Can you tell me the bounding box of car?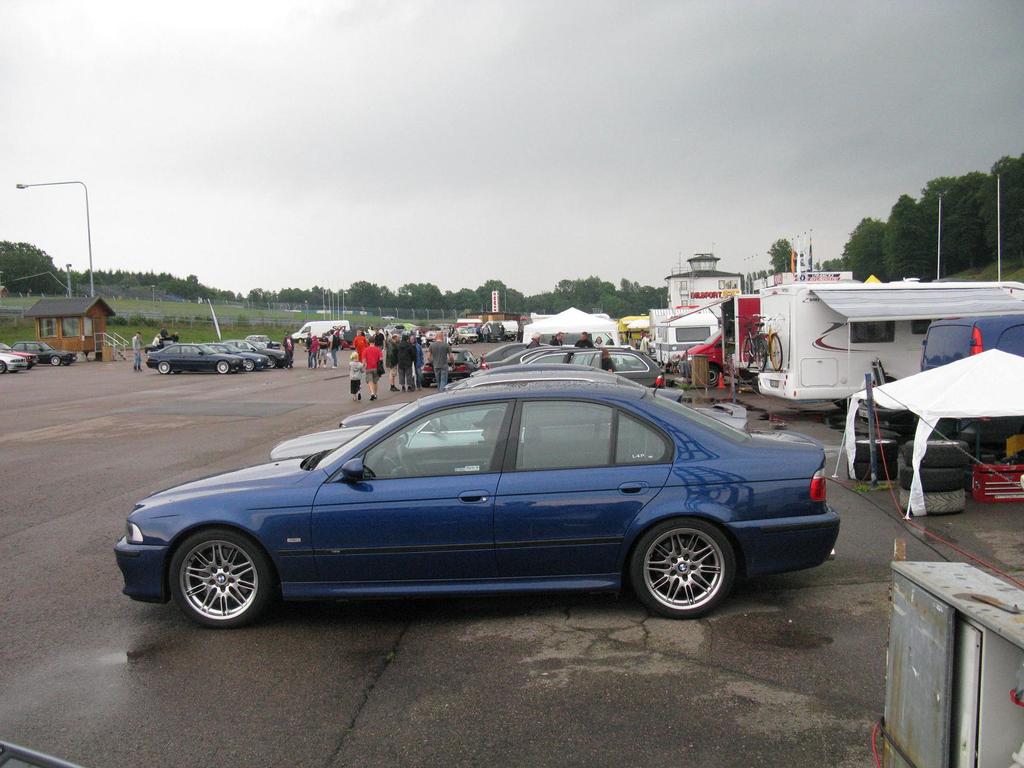
detection(345, 367, 681, 426).
